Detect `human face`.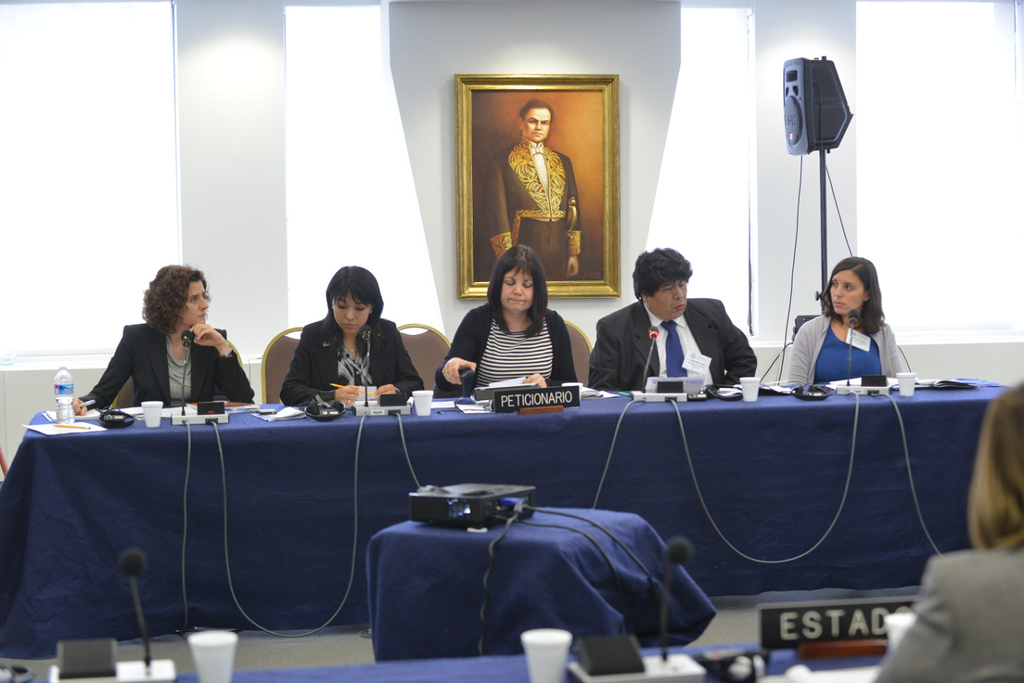
Detected at box(812, 265, 867, 321).
